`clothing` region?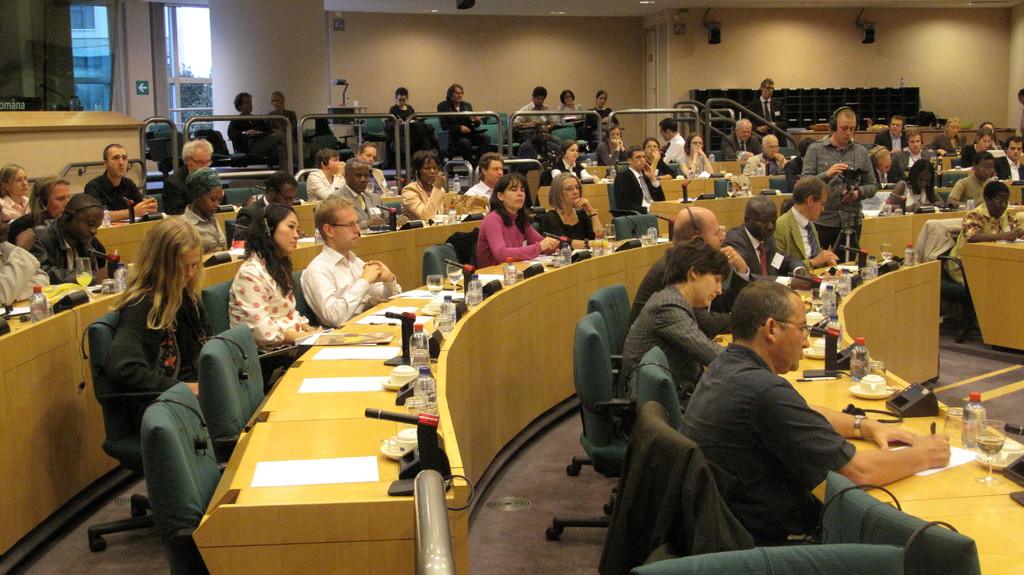
bbox=[552, 159, 591, 181]
